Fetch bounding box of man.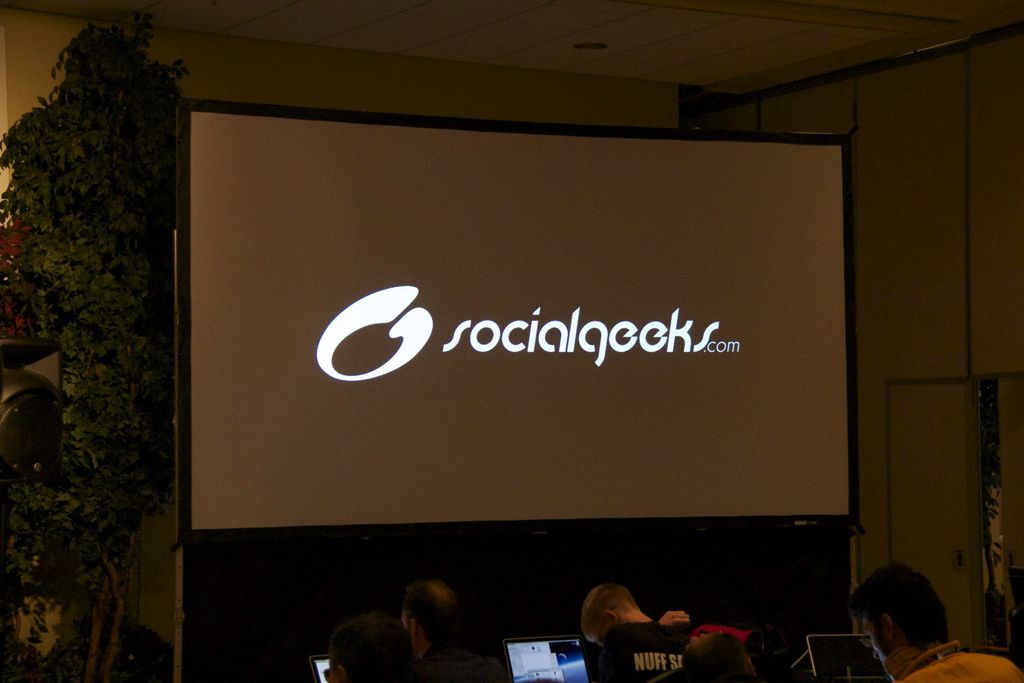
Bbox: locate(575, 584, 700, 682).
